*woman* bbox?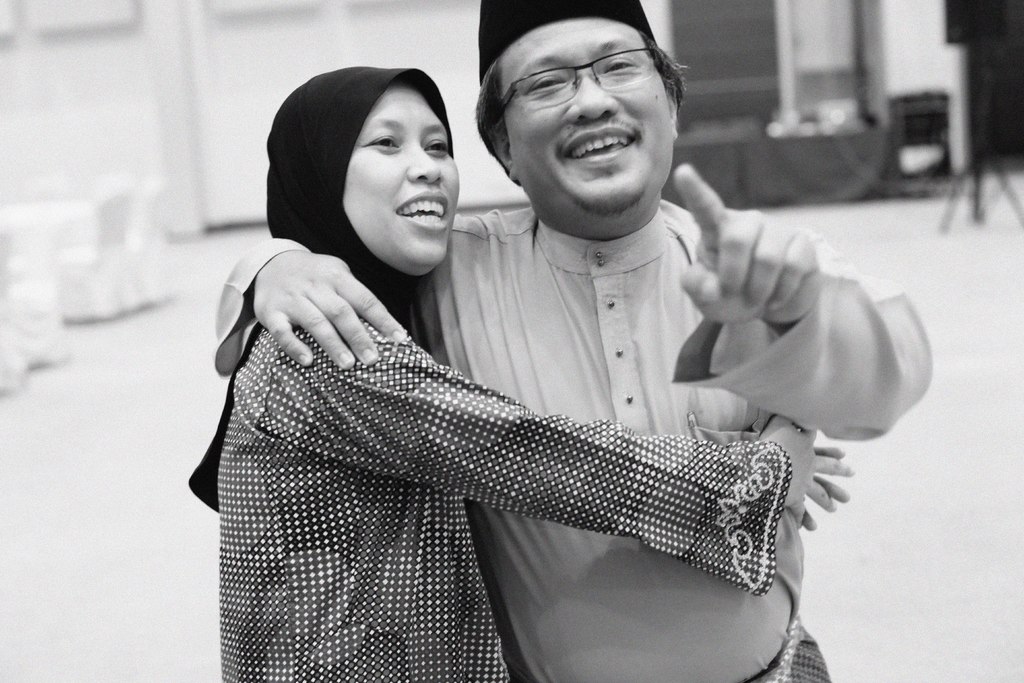
left=214, top=66, right=852, bottom=680
